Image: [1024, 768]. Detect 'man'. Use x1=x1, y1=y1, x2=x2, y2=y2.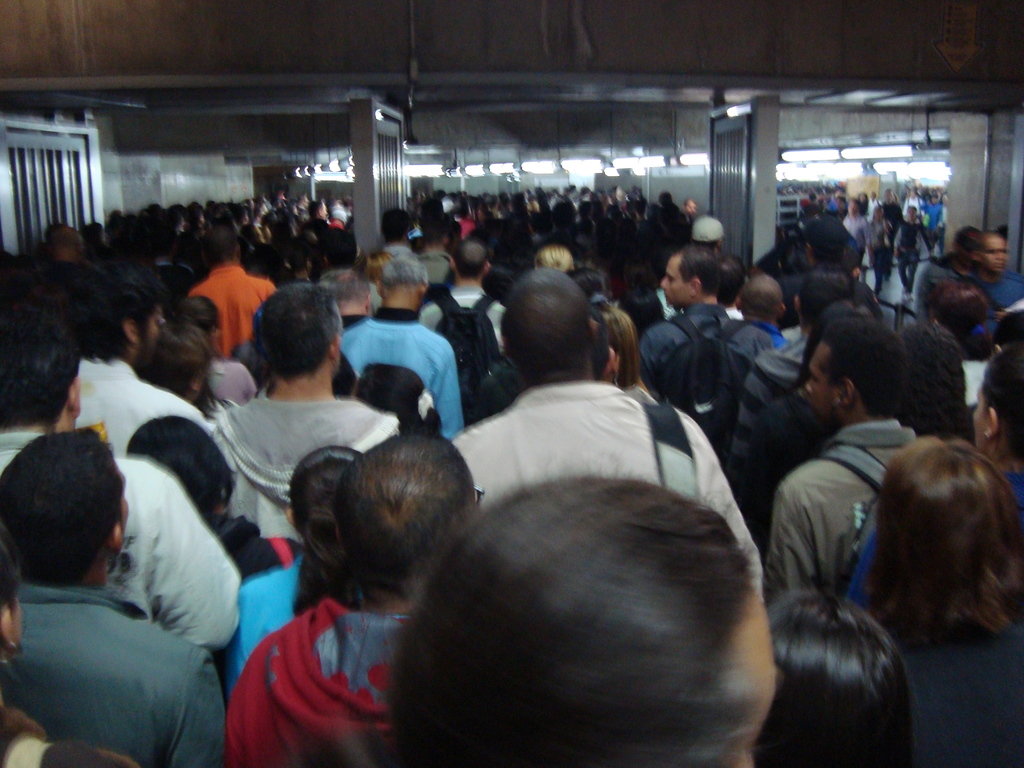
x1=637, y1=246, x2=768, y2=475.
